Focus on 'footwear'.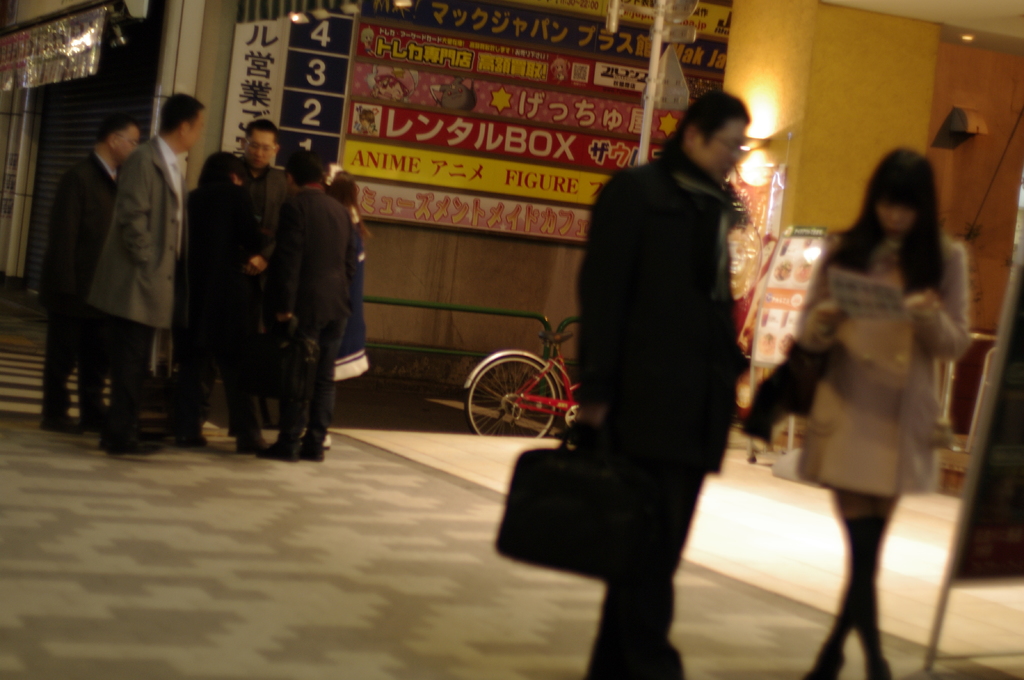
Focused at <bbox>106, 436, 158, 457</bbox>.
